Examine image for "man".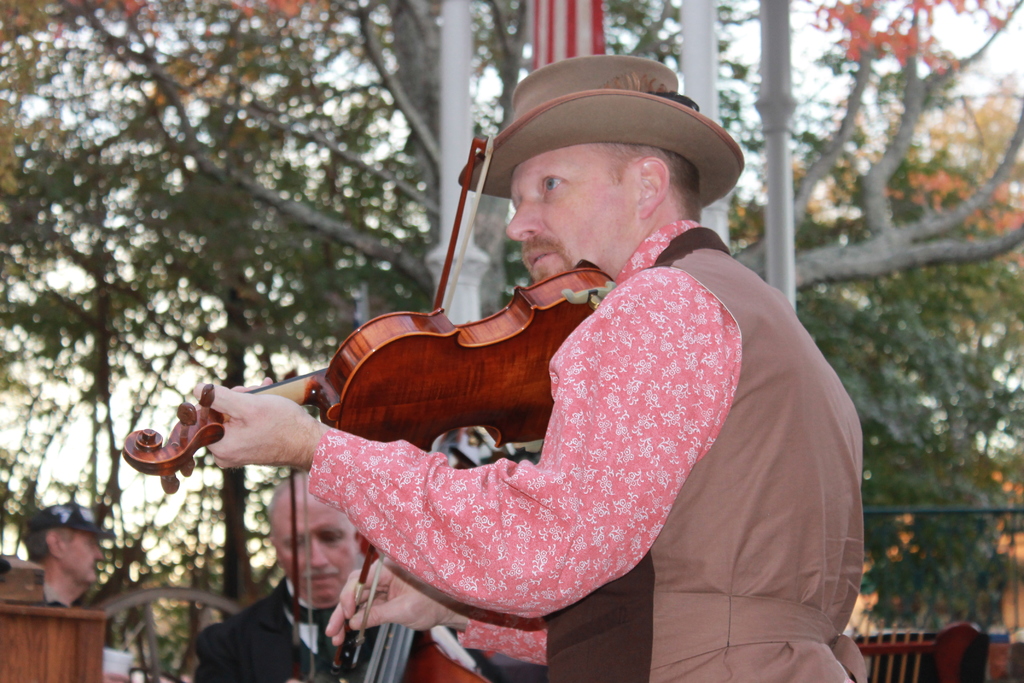
Examination result: BBox(125, 54, 871, 681).
